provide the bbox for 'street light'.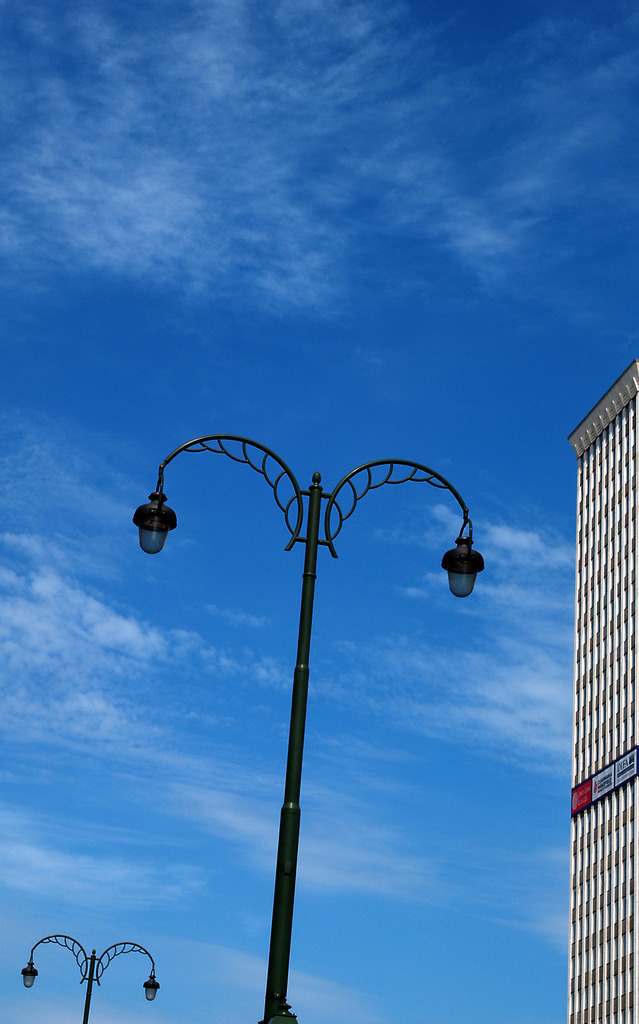
18, 934, 170, 1023.
